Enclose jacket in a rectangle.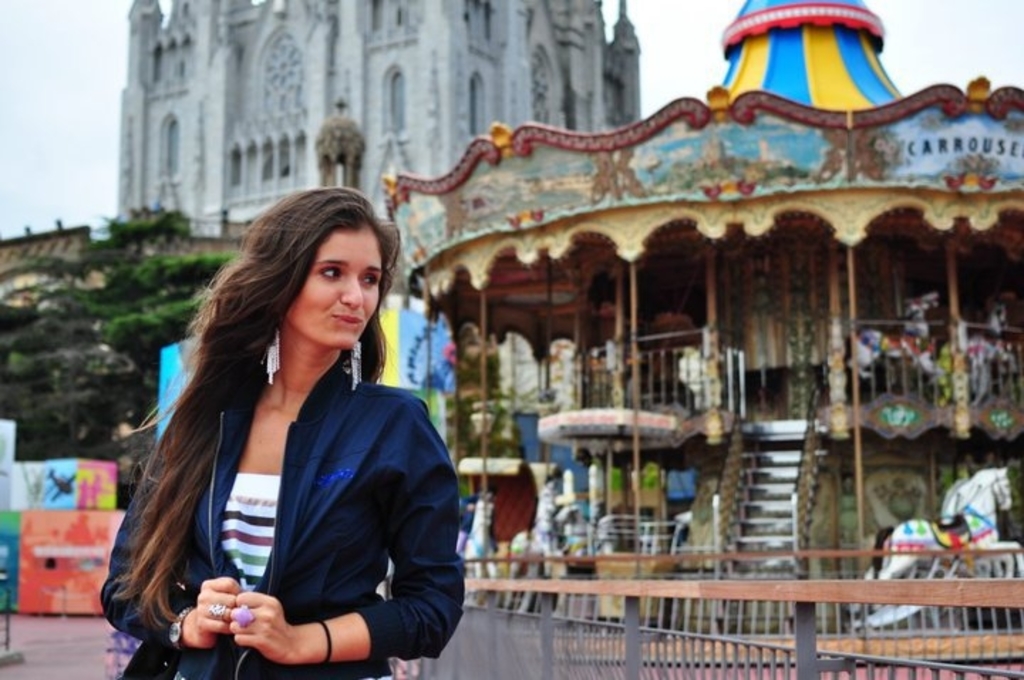
(101, 344, 468, 679).
